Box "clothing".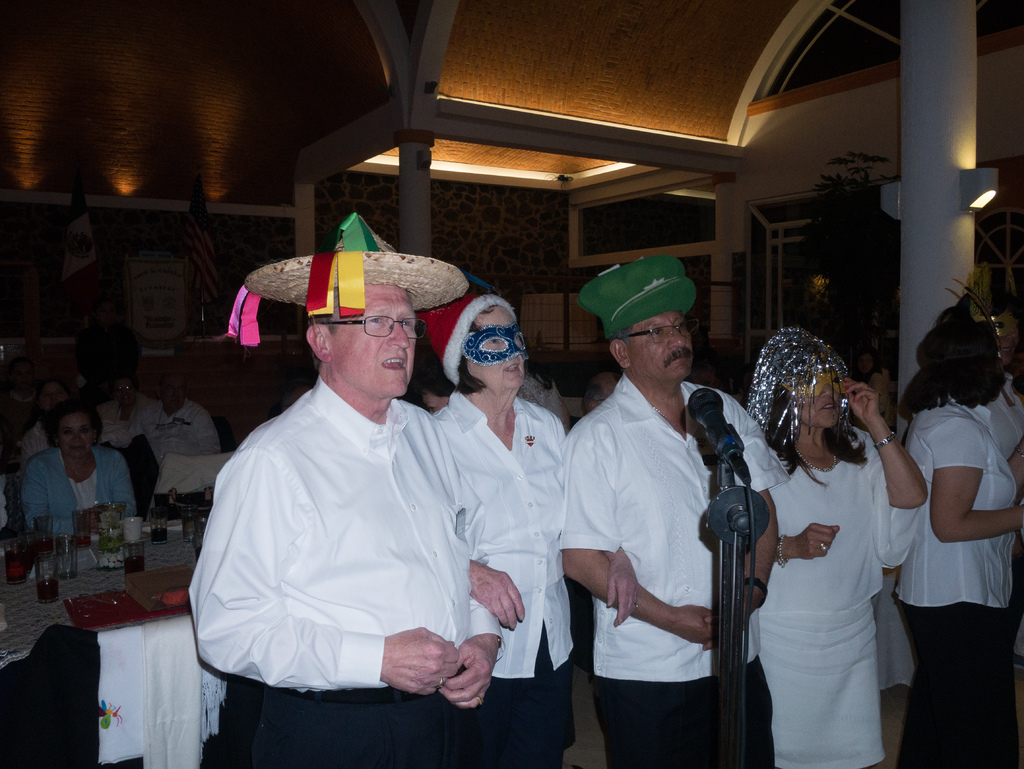
97/396/163/453.
